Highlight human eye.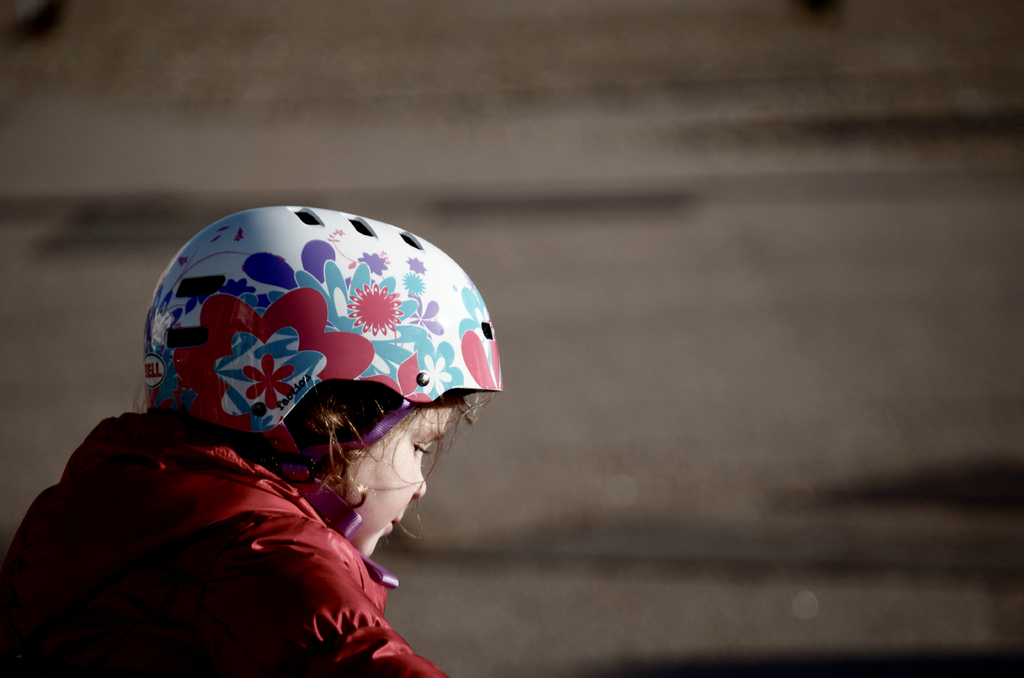
Highlighted region: bbox(411, 439, 428, 451).
